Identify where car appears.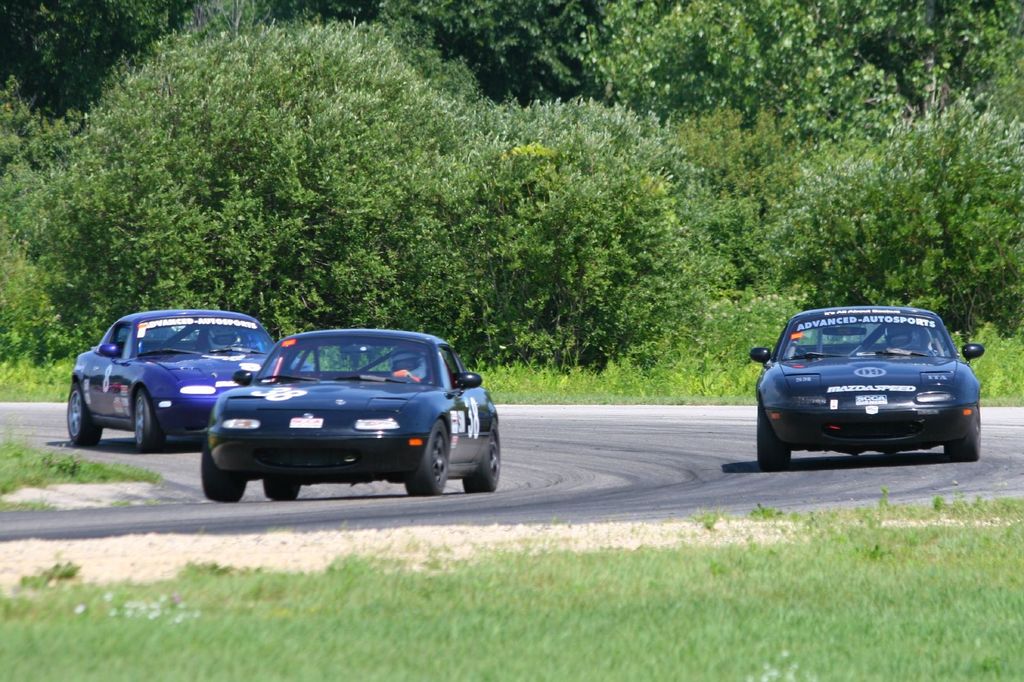
Appears at box(63, 300, 284, 446).
